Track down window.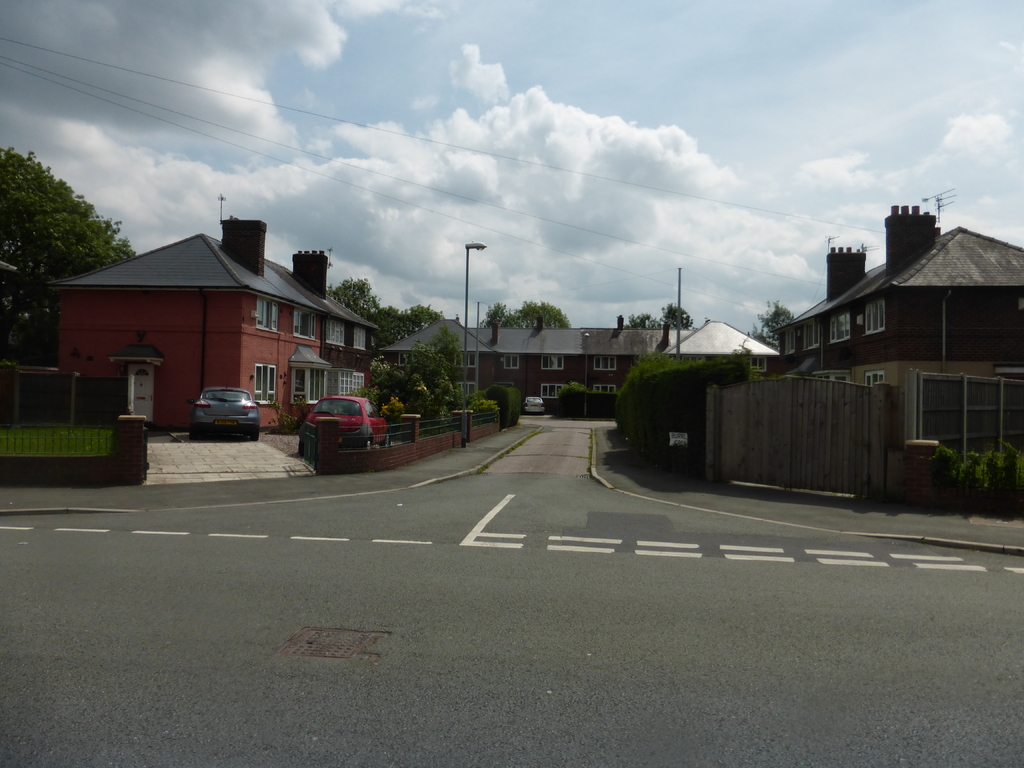
Tracked to left=859, top=302, right=890, bottom=332.
